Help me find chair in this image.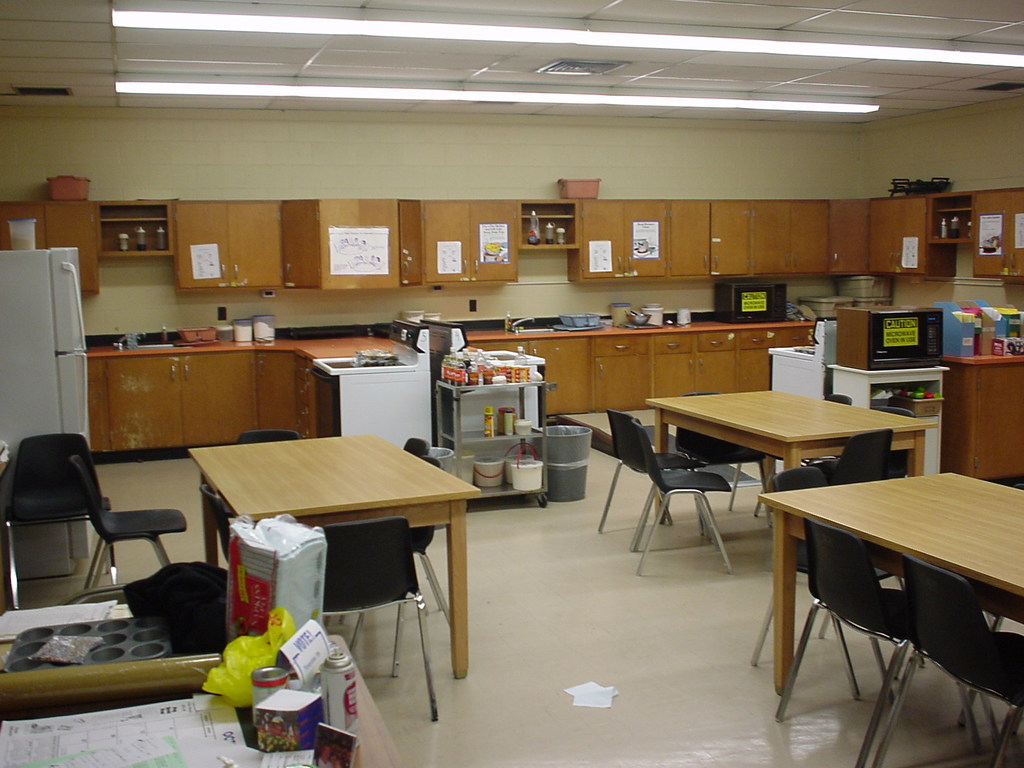
Found it: [x1=1, y1=433, x2=117, y2=611].
